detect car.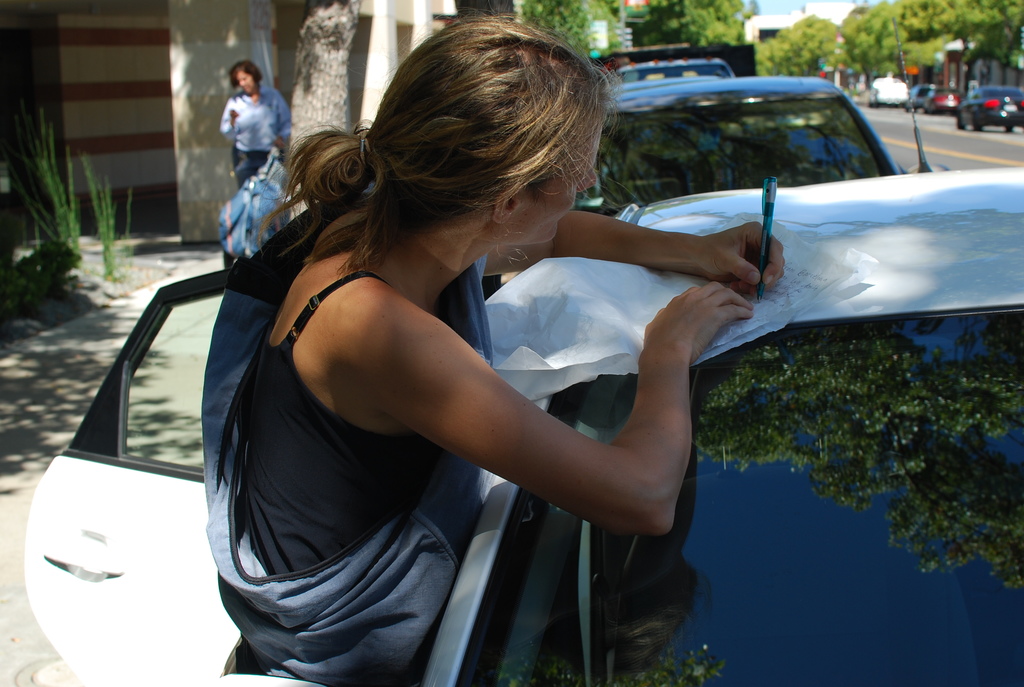
Detected at Rect(570, 64, 899, 223).
